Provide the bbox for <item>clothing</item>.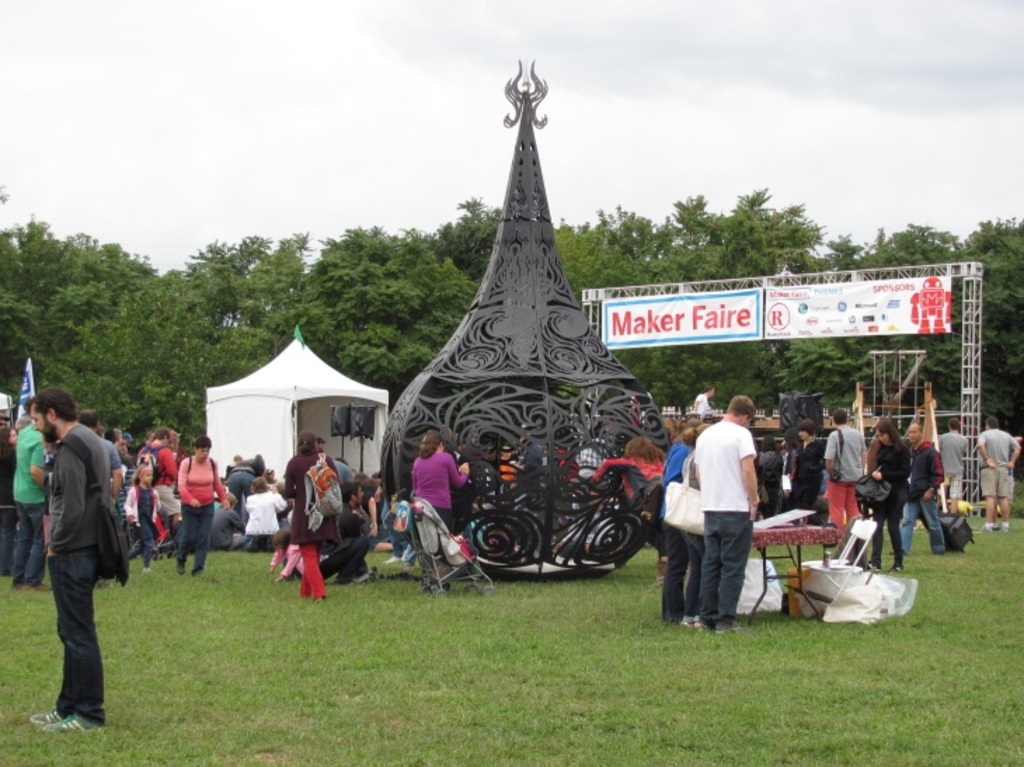
left=45, top=552, right=112, bottom=725.
